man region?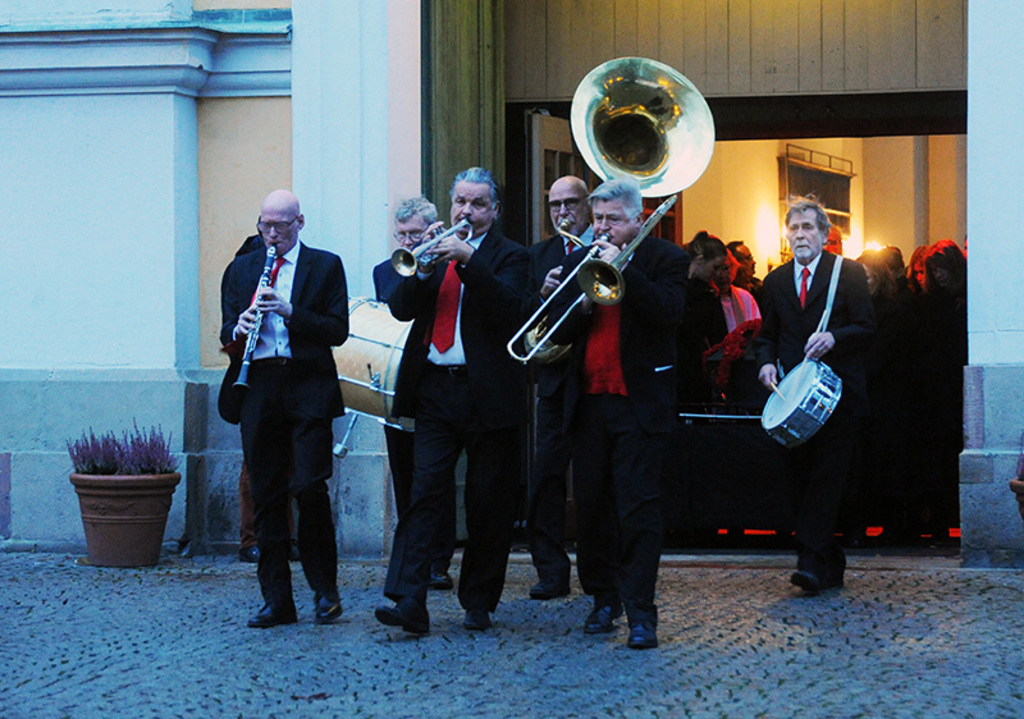
bbox(746, 201, 877, 600)
